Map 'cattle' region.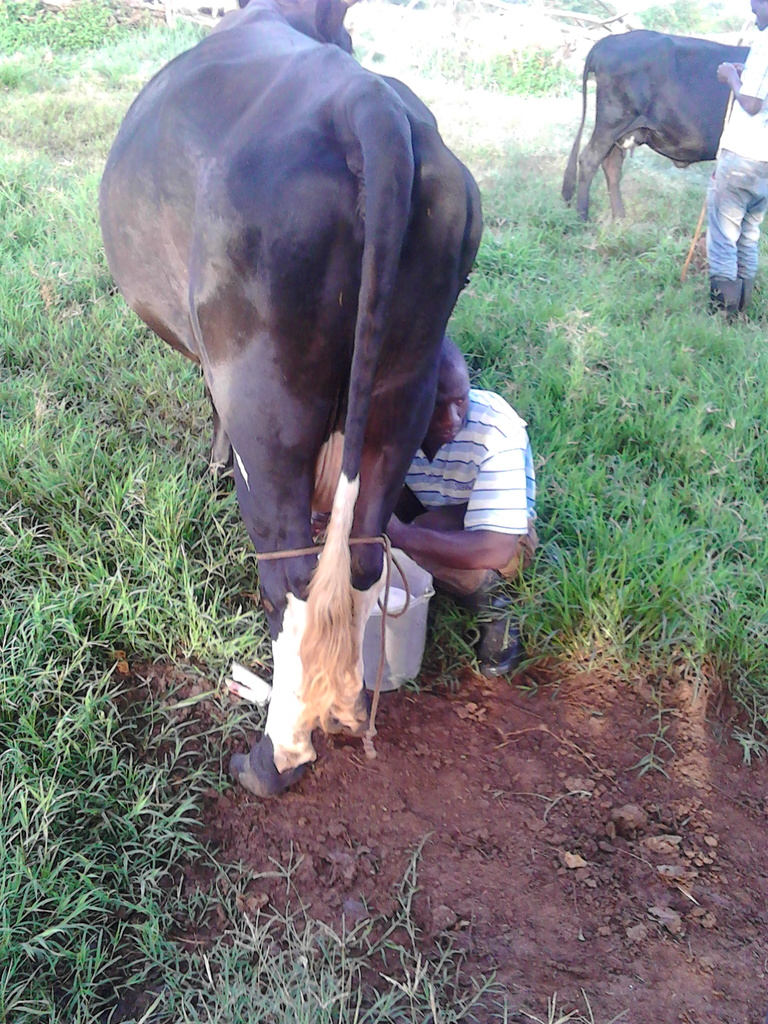
Mapped to x1=95 y1=0 x2=479 y2=798.
